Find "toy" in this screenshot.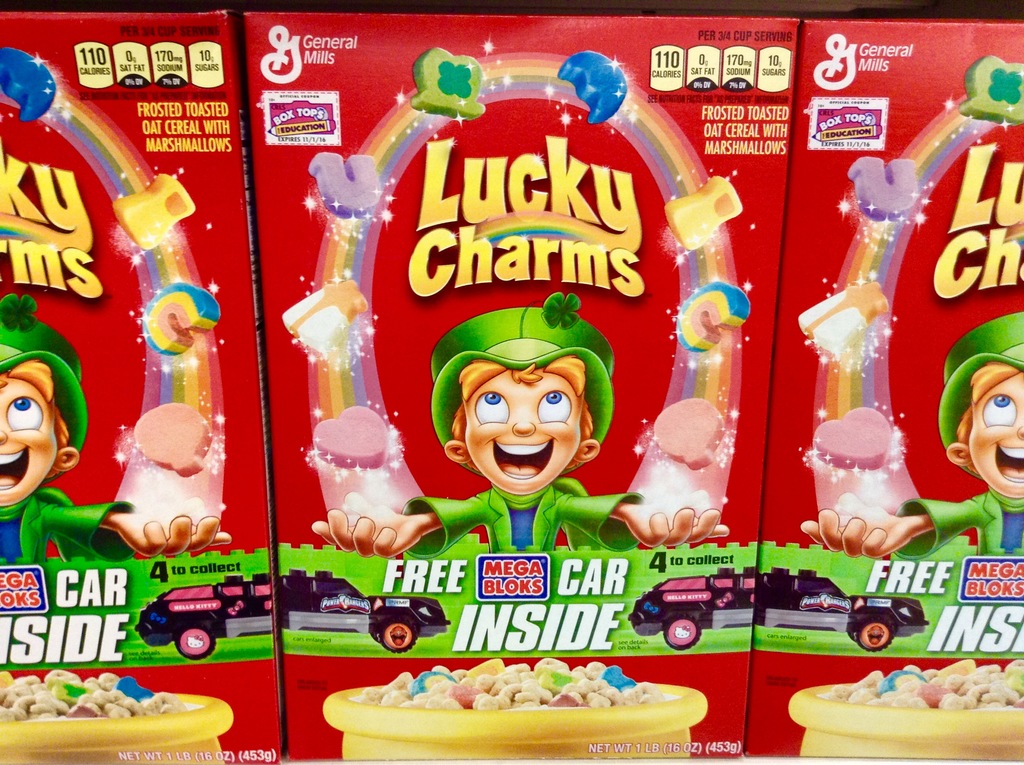
The bounding box for "toy" is [0, 293, 235, 673].
